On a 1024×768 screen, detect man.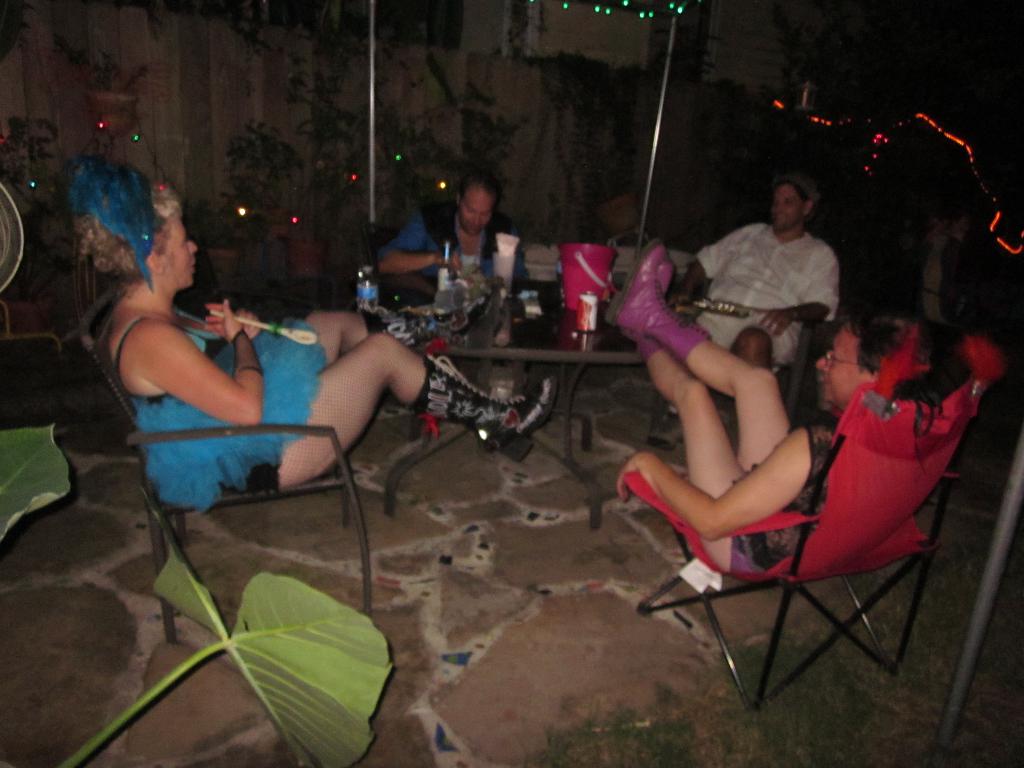
rect(376, 168, 515, 298).
